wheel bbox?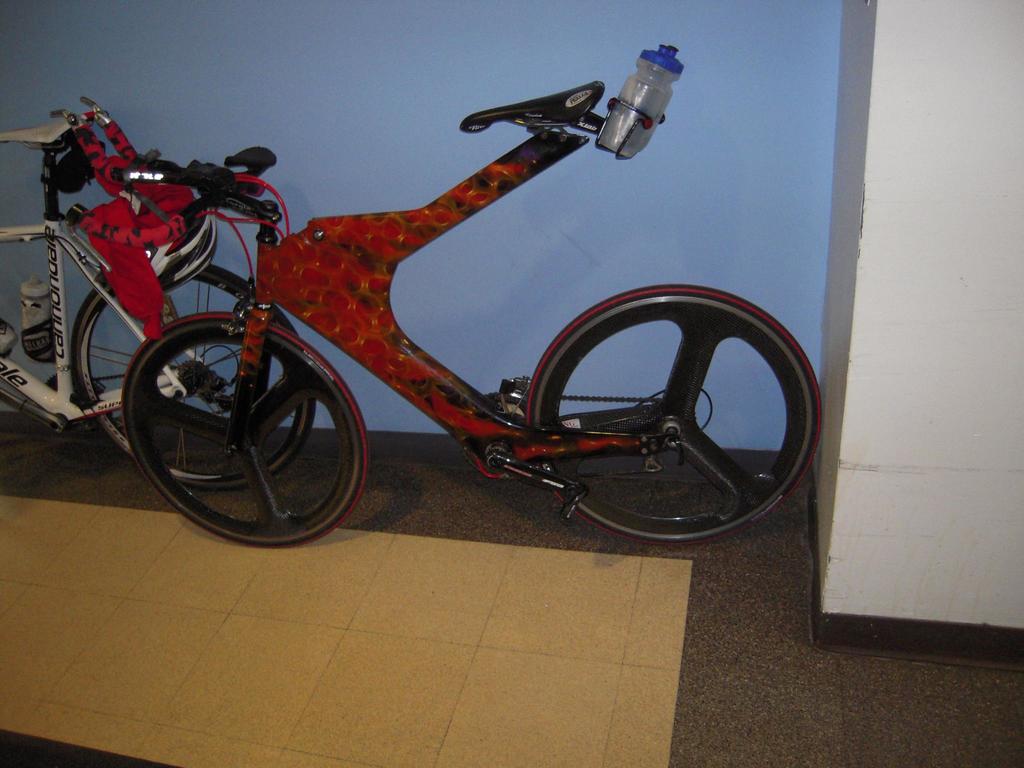
x1=73, y1=262, x2=316, y2=492
